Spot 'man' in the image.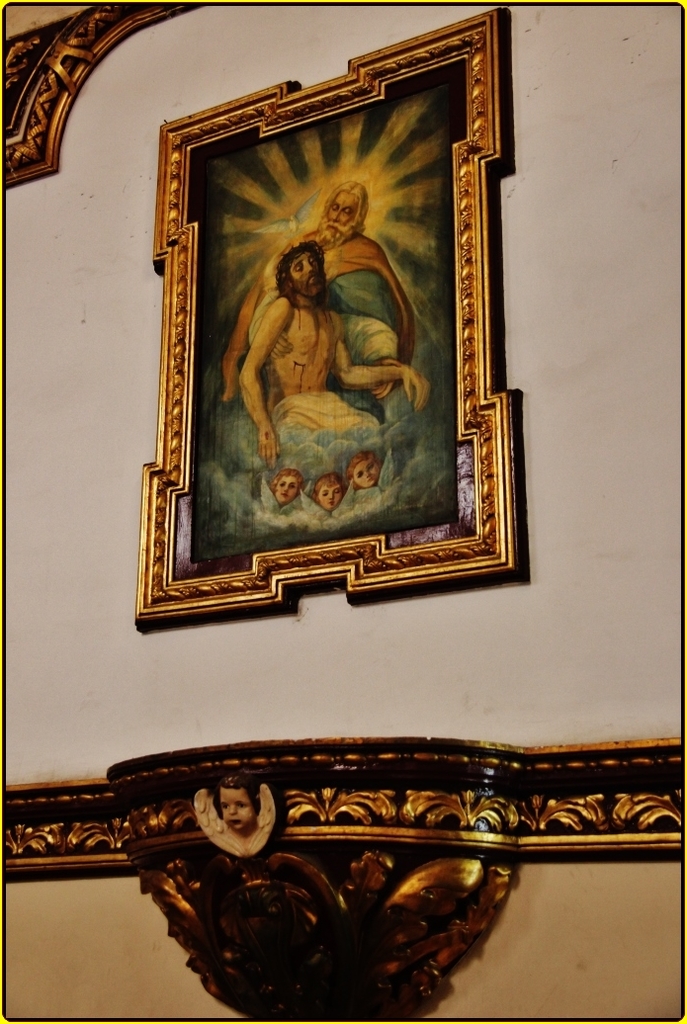
'man' found at 311/470/344/511.
